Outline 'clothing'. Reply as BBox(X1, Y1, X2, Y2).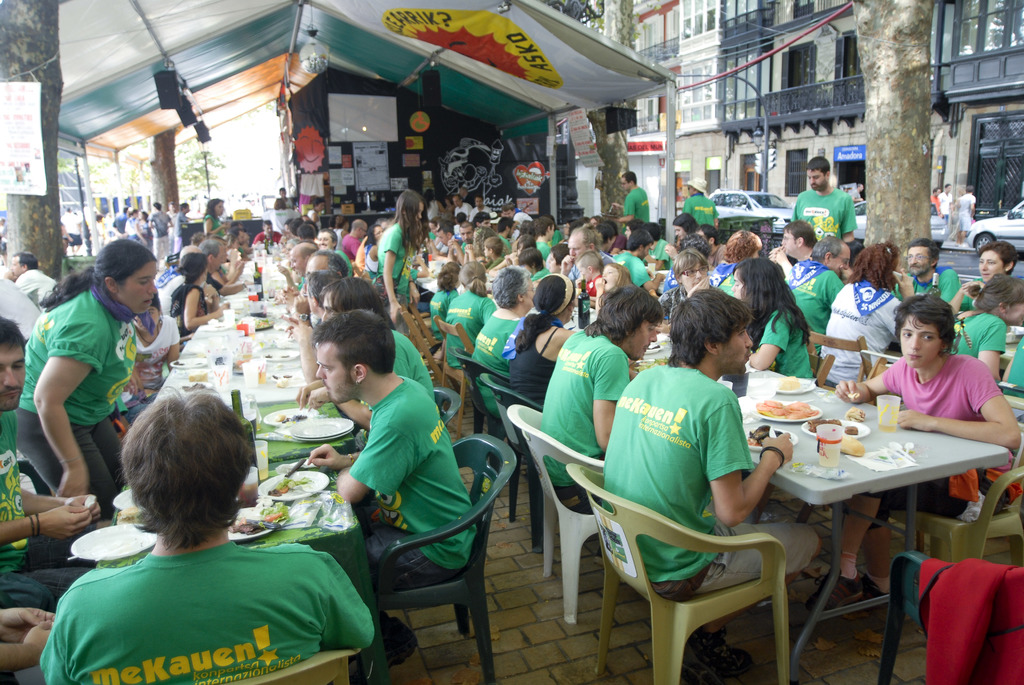
BBox(516, 211, 531, 226).
